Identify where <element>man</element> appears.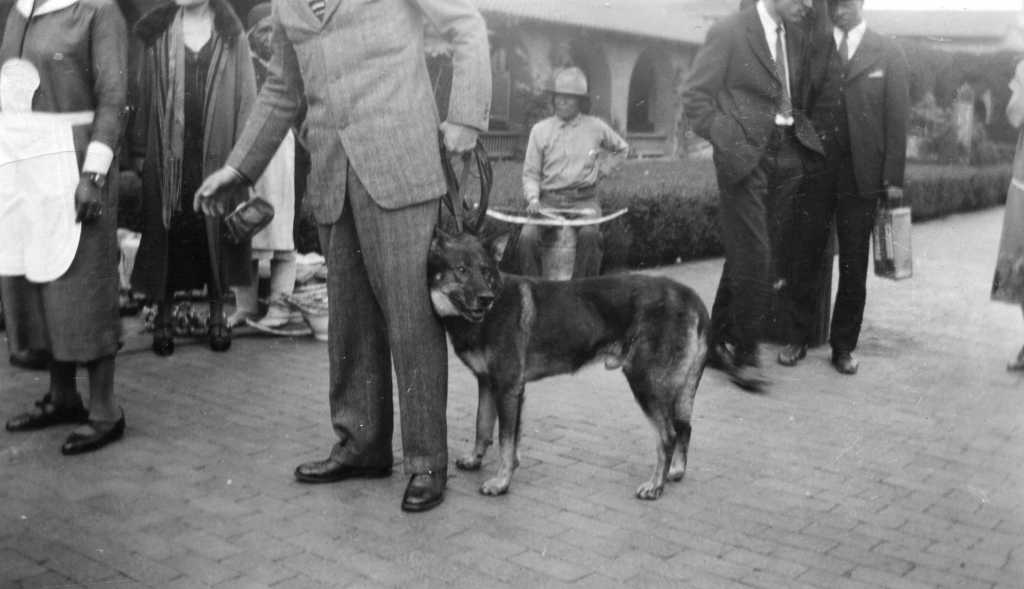
Appears at 767,0,916,379.
